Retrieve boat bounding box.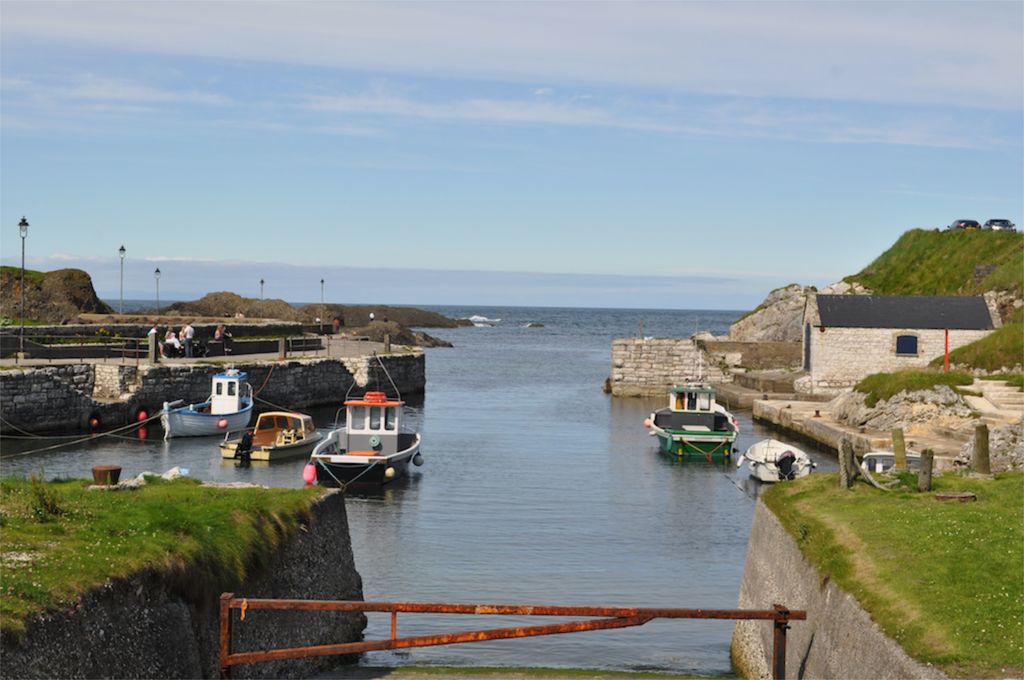
Bounding box: [x1=642, y1=365, x2=738, y2=460].
